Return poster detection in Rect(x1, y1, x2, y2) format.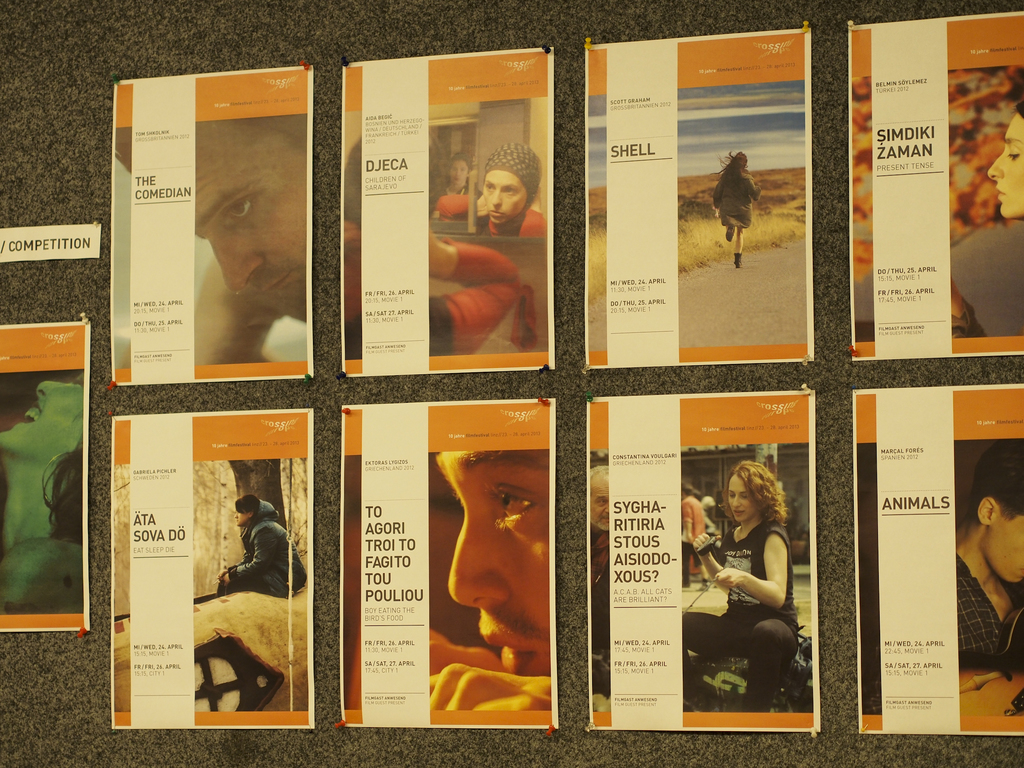
Rect(584, 26, 811, 367).
